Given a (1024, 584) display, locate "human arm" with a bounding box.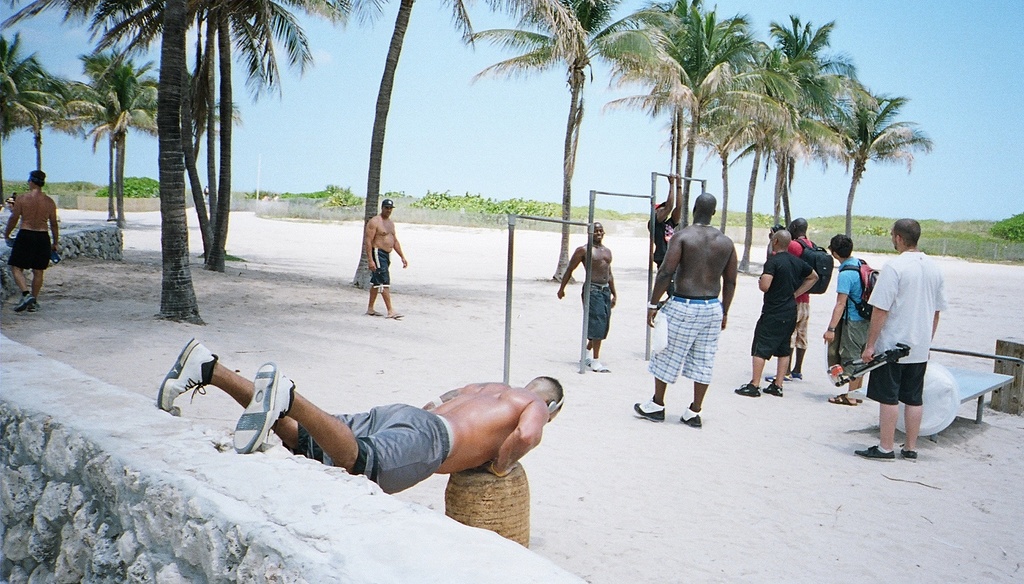
Located: [left=788, top=263, right=822, bottom=300].
